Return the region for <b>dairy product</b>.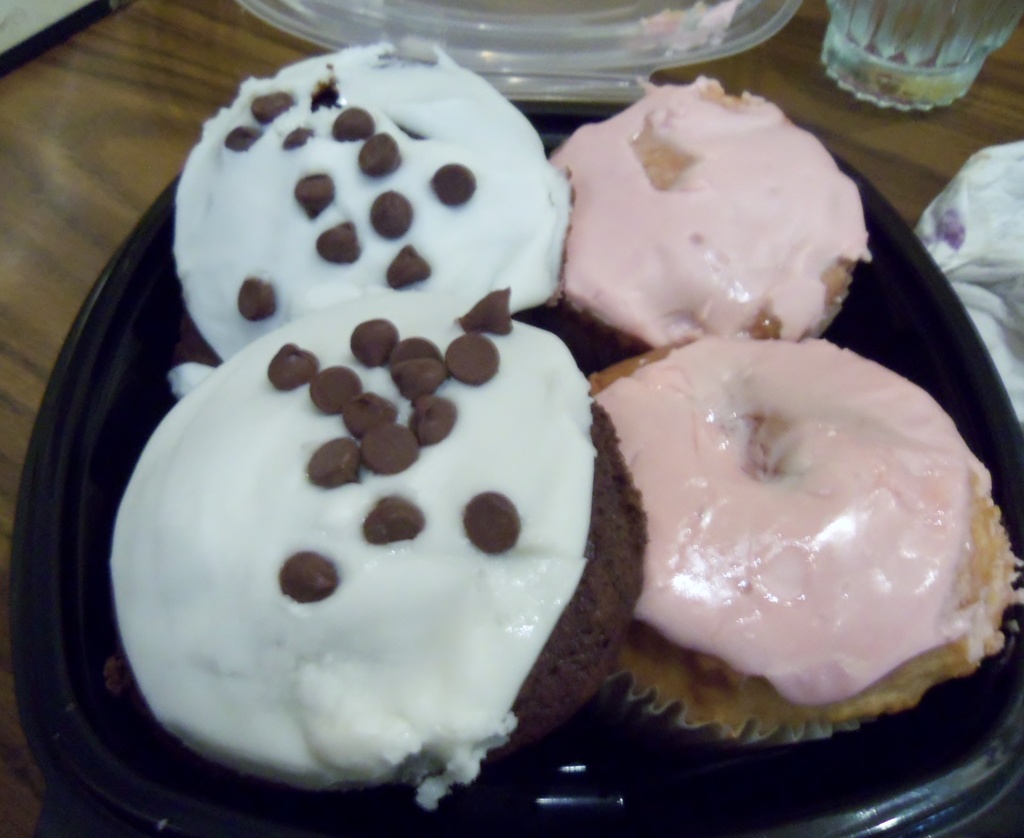
{"left": 135, "top": 264, "right": 603, "bottom": 825}.
